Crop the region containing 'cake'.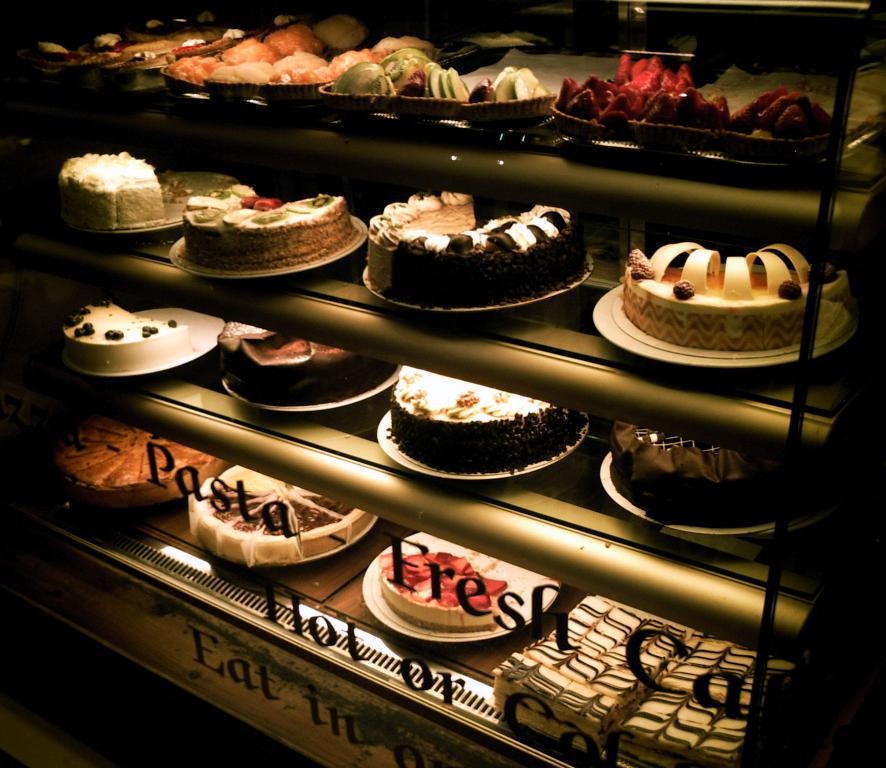
Crop region: 216, 319, 396, 403.
